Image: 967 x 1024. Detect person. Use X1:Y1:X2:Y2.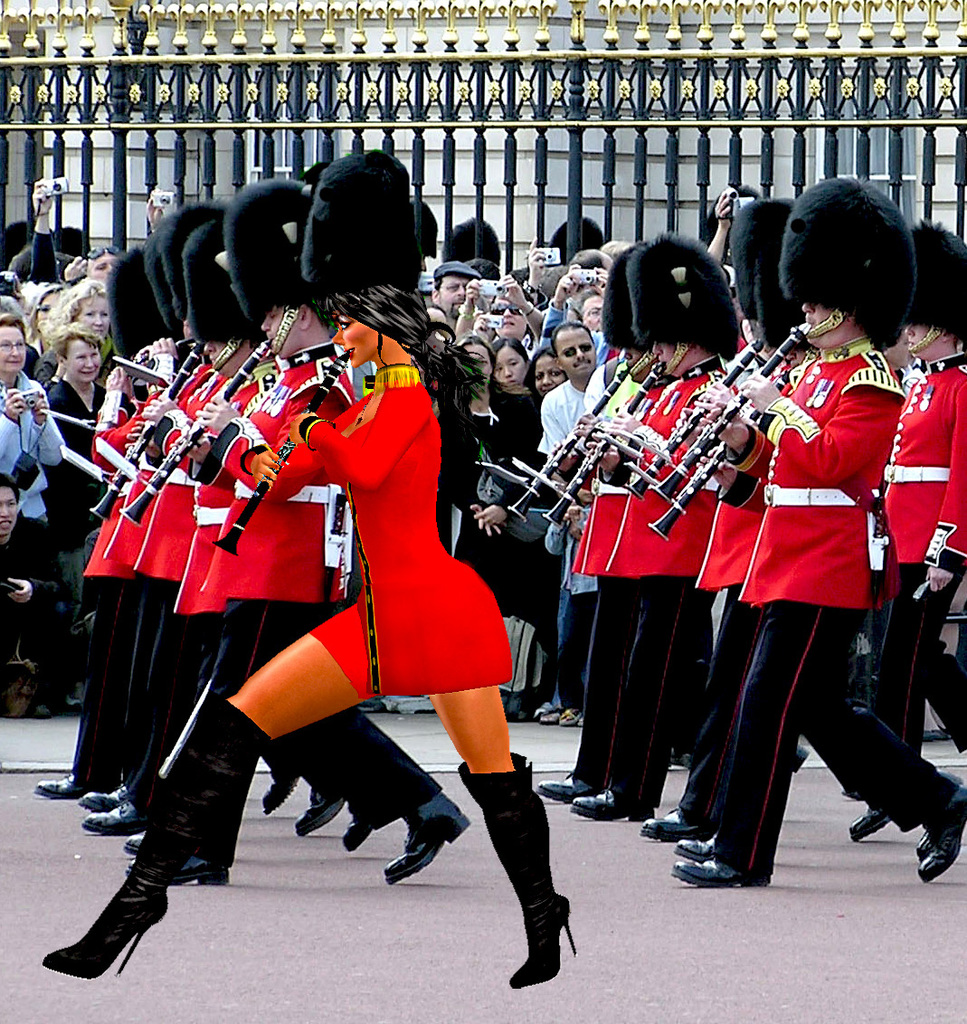
585:289:622:353.
